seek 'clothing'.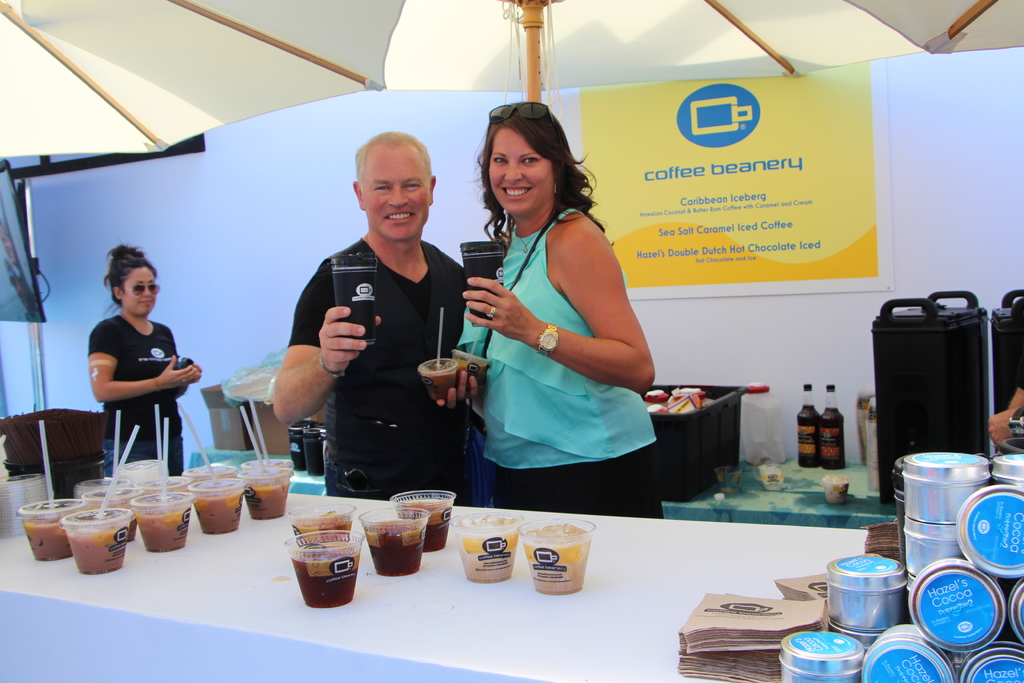
[86, 309, 190, 473].
